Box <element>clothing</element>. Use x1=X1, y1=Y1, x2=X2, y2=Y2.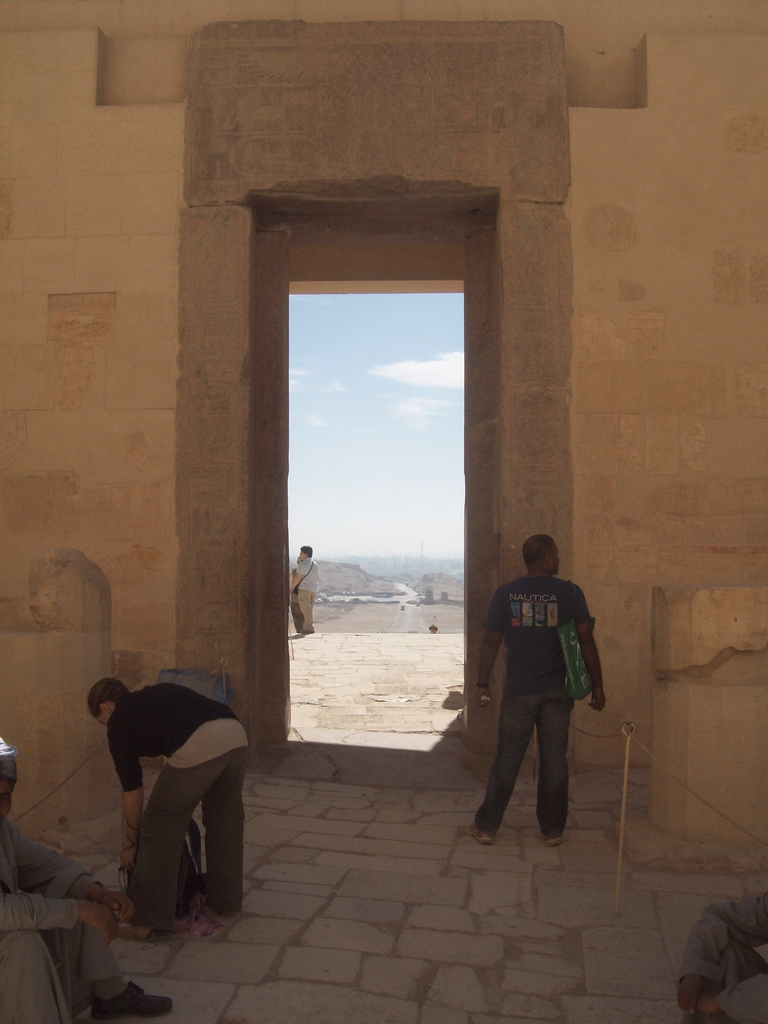
x1=470, y1=579, x2=596, y2=834.
